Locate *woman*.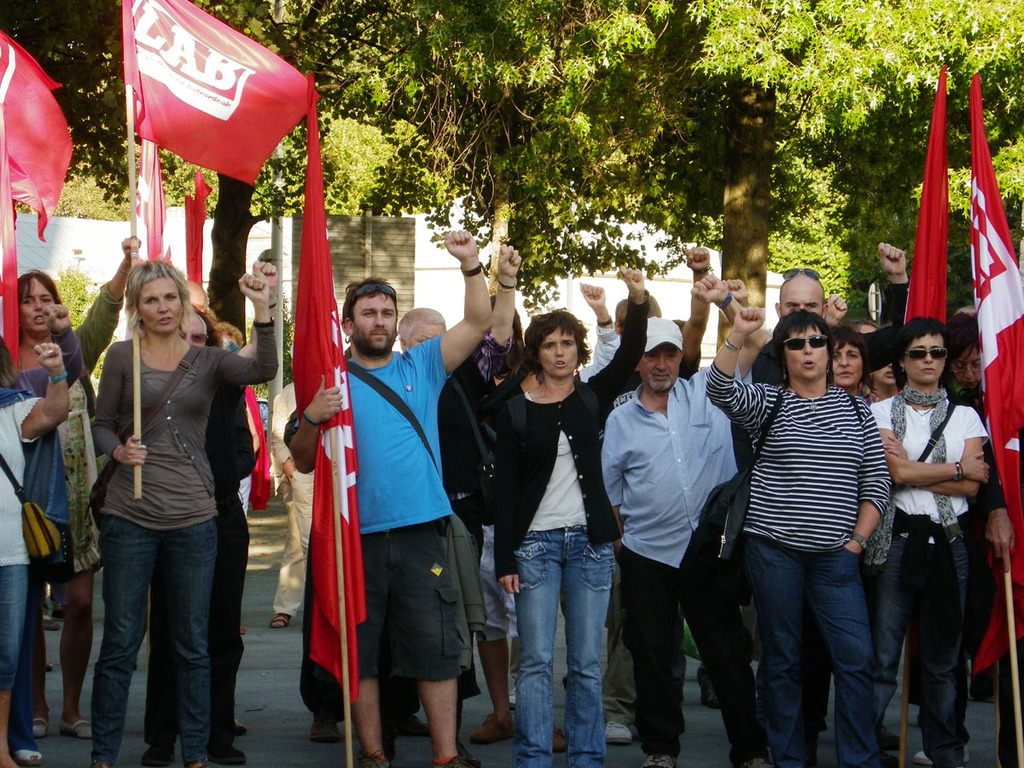
Bounding box: {"x1": 492, "y1": 266, "x2": 650, "y2": 767}.
